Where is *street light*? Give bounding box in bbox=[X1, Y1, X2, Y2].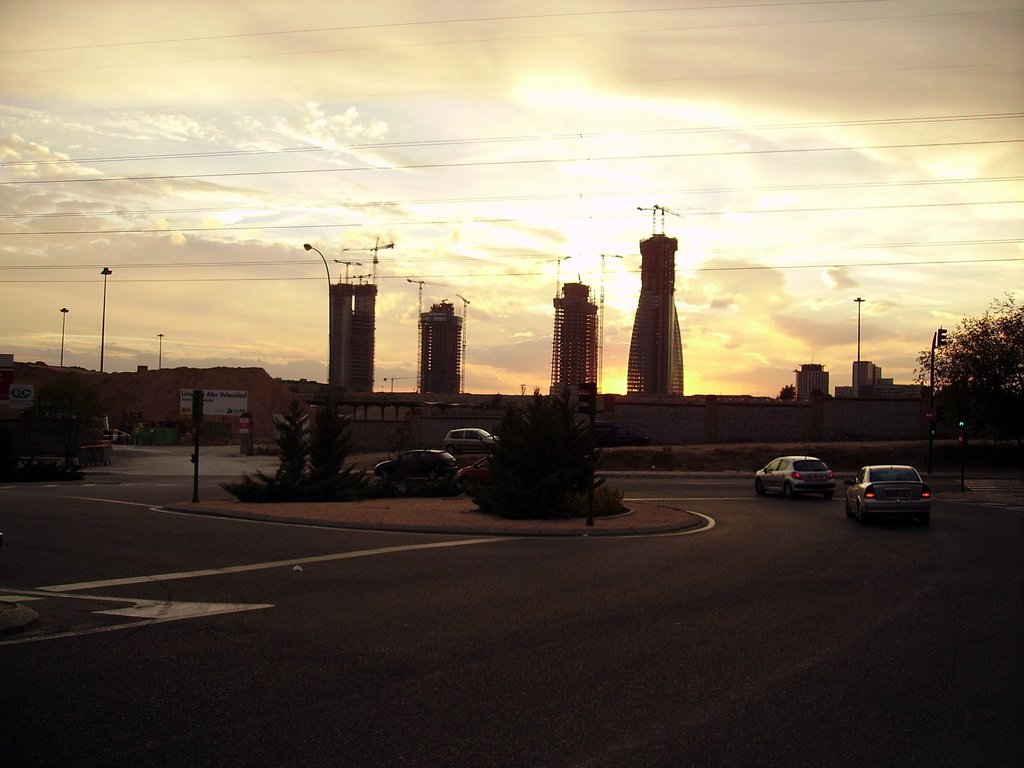
bbox=[55, 303, 70, 367].
